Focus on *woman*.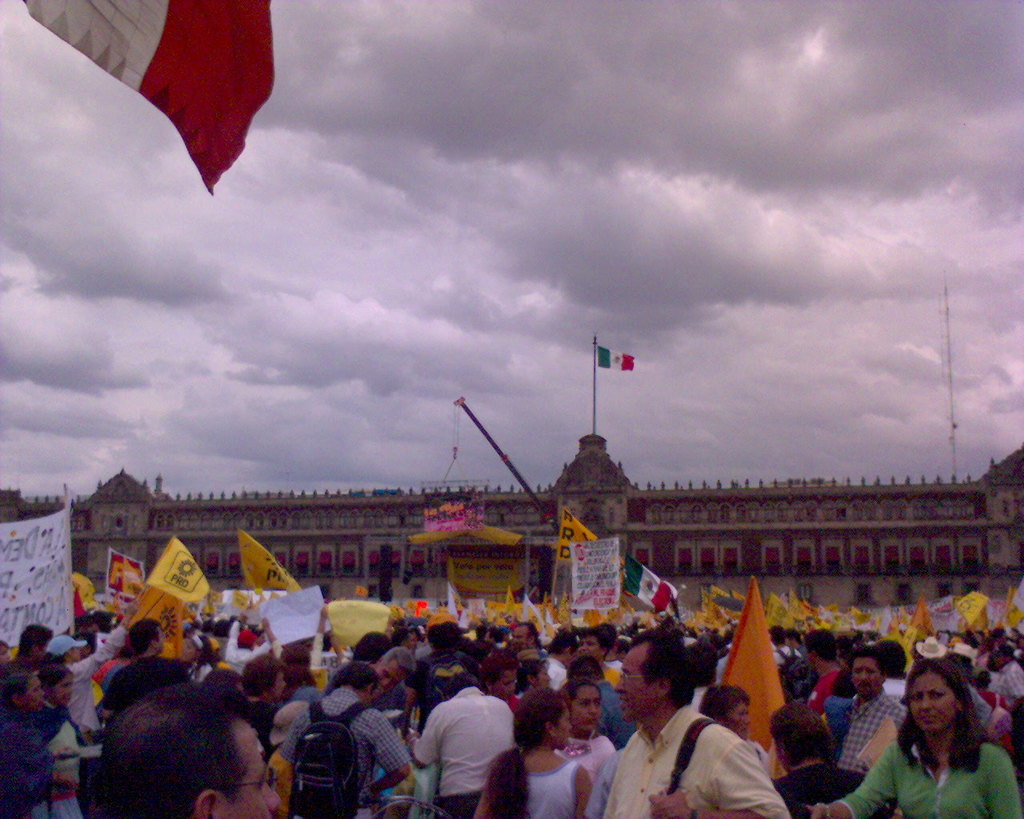
Focused at [x1=475, y1=692, x2=591, y2=818].
